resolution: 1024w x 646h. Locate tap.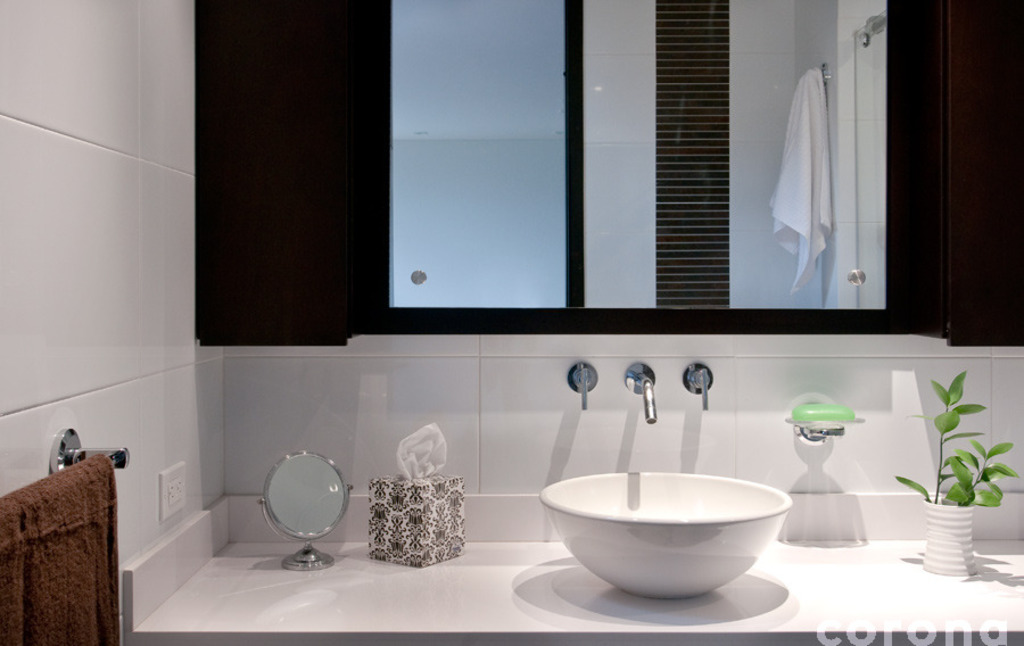
rect(647, 380, 656, 421).
